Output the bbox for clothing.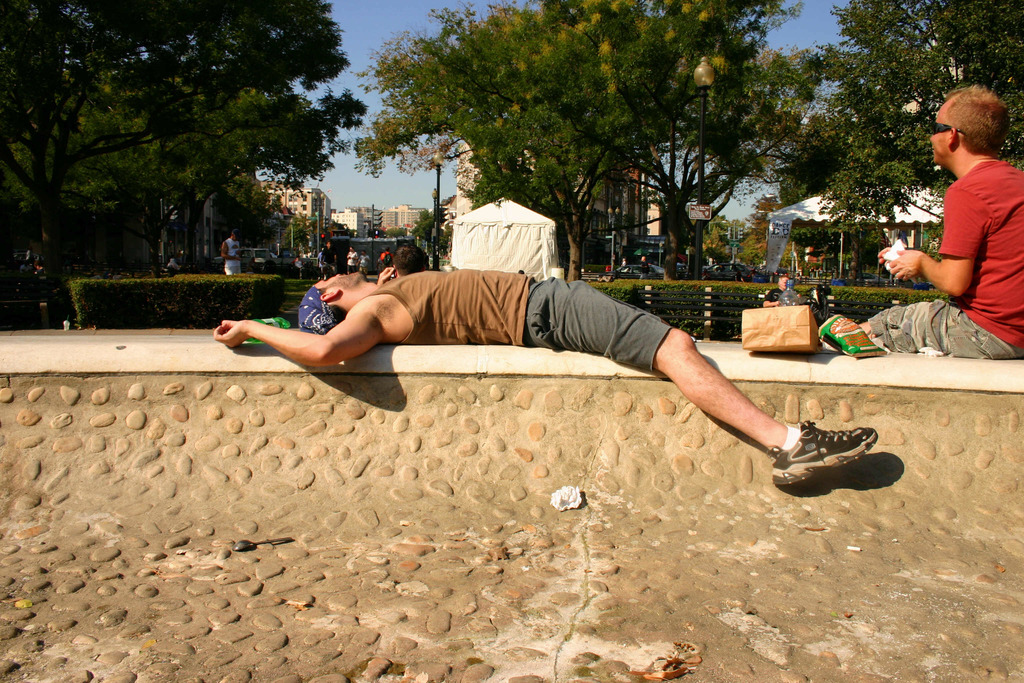
894/124/1016/357.
